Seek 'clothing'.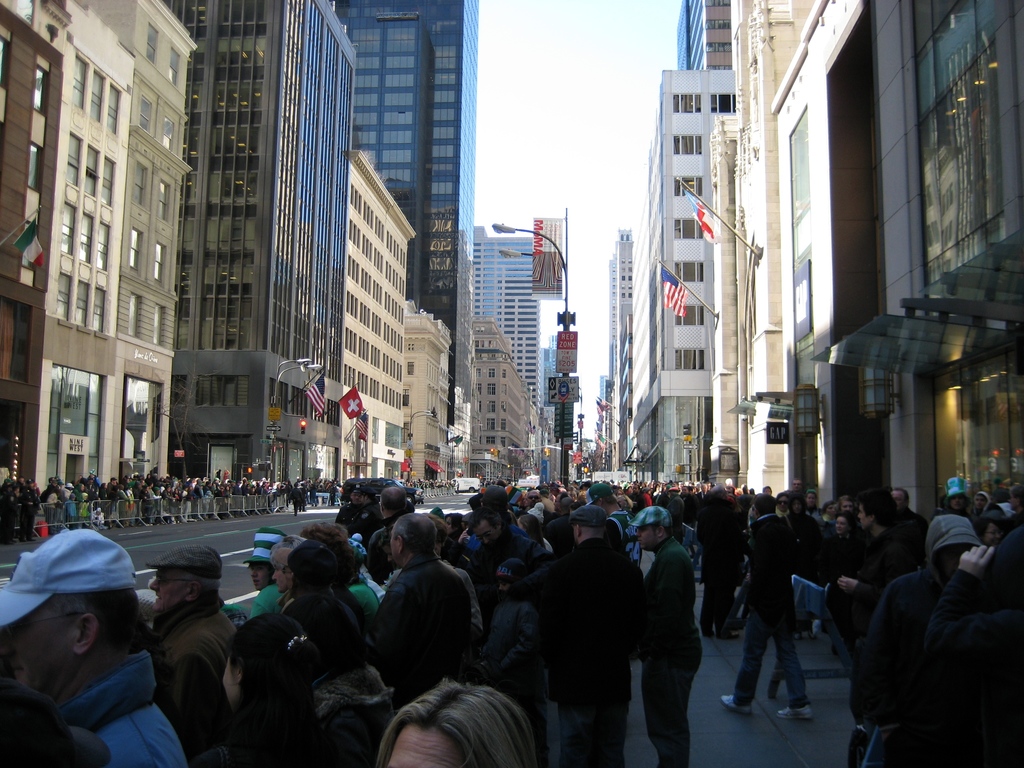
840, 511, 913, 589.
